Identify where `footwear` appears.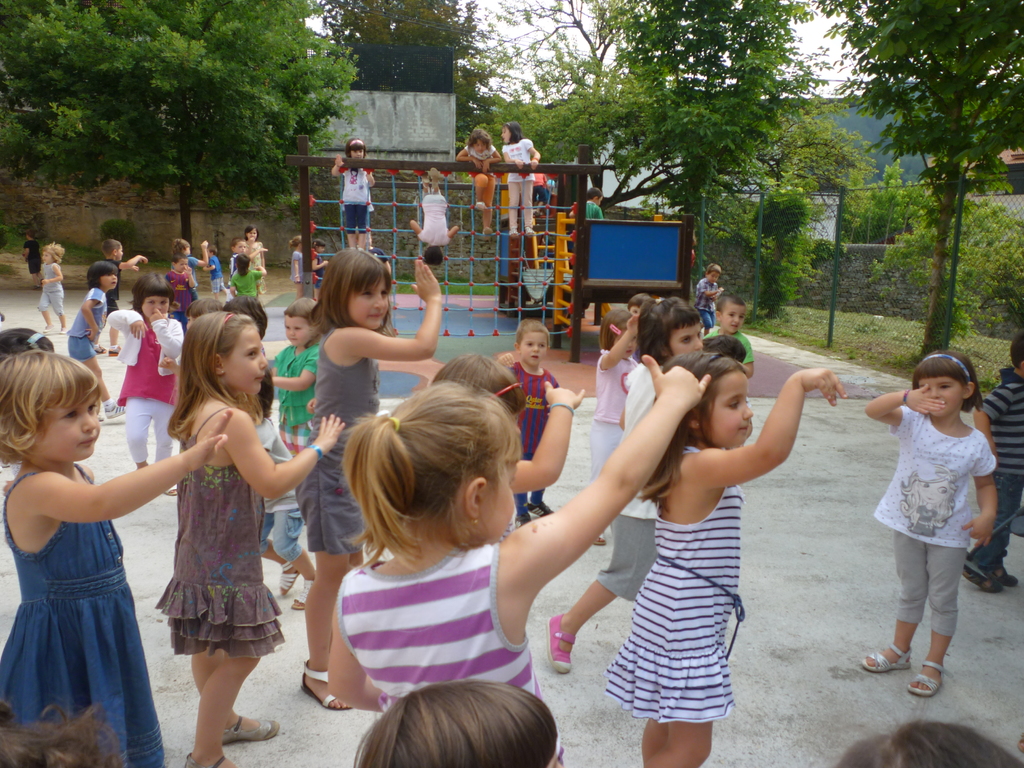
Appears at pyautogui.locateOnScreen(858, 639, 906, 673).
